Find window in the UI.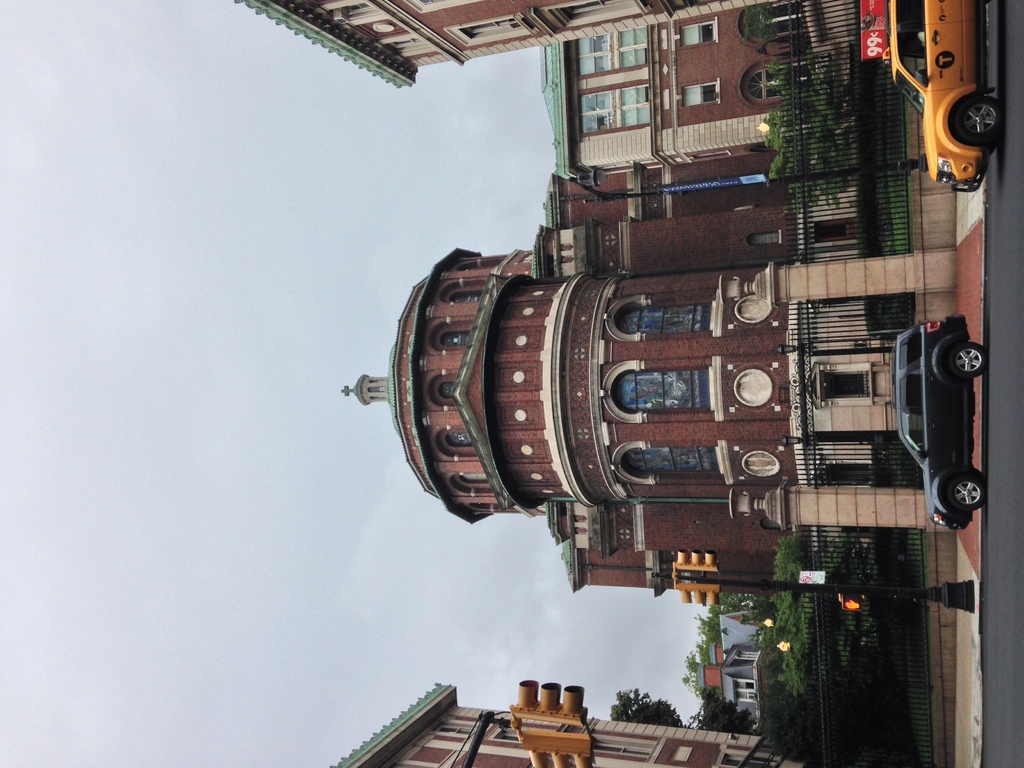
UI element at 381, 35, 431, 54.
